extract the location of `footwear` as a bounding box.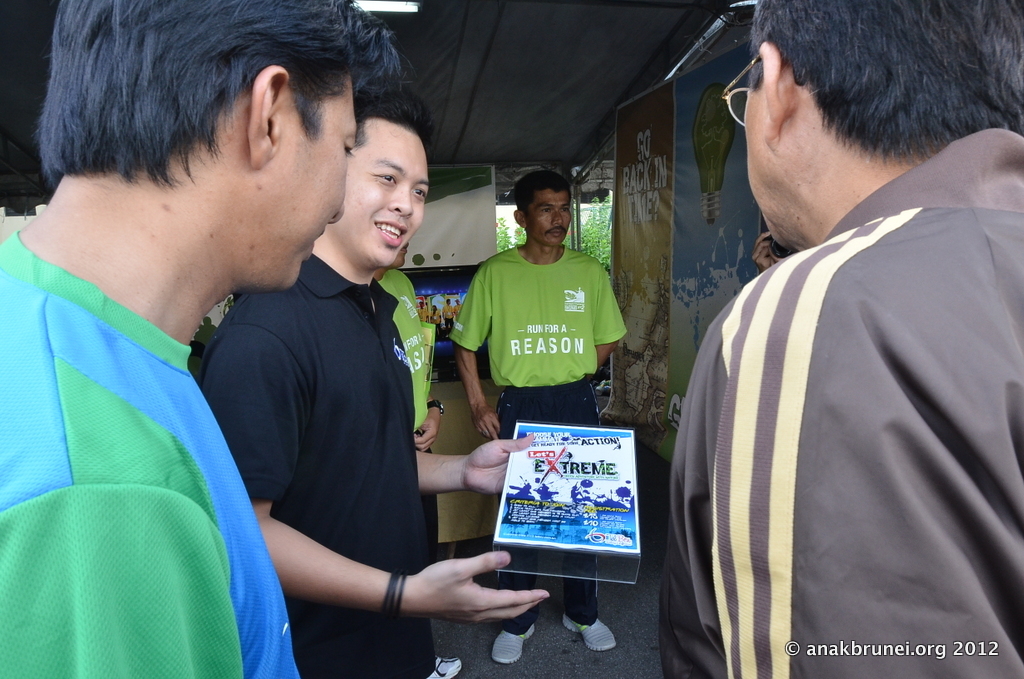
422:653:464:678.
